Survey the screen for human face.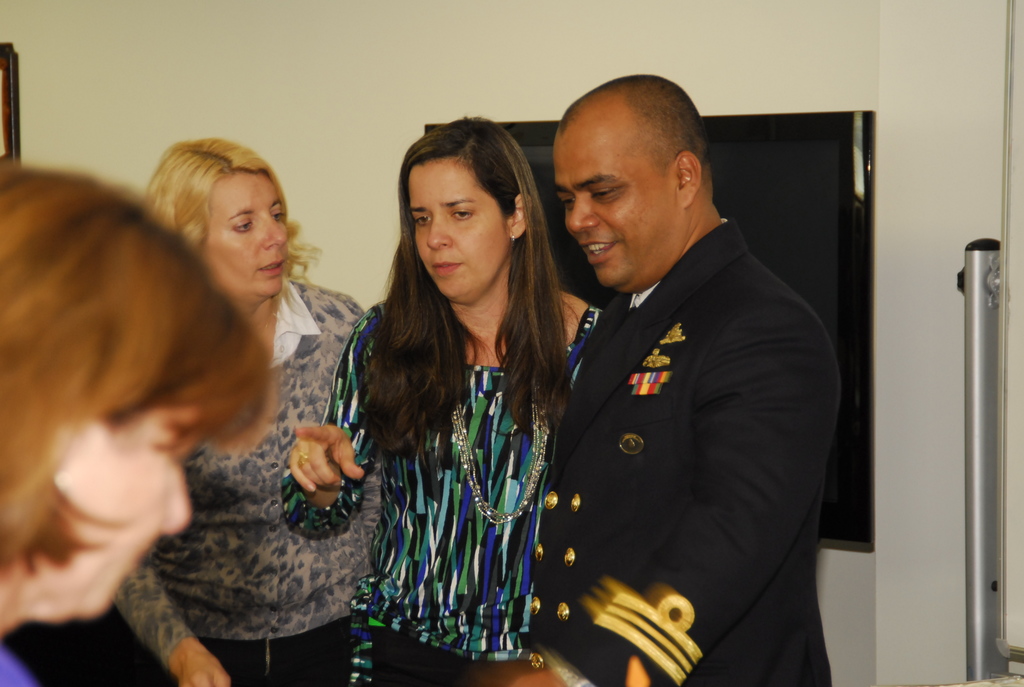
Survey found: [left=553, top=118, right=679, bottom=287].
